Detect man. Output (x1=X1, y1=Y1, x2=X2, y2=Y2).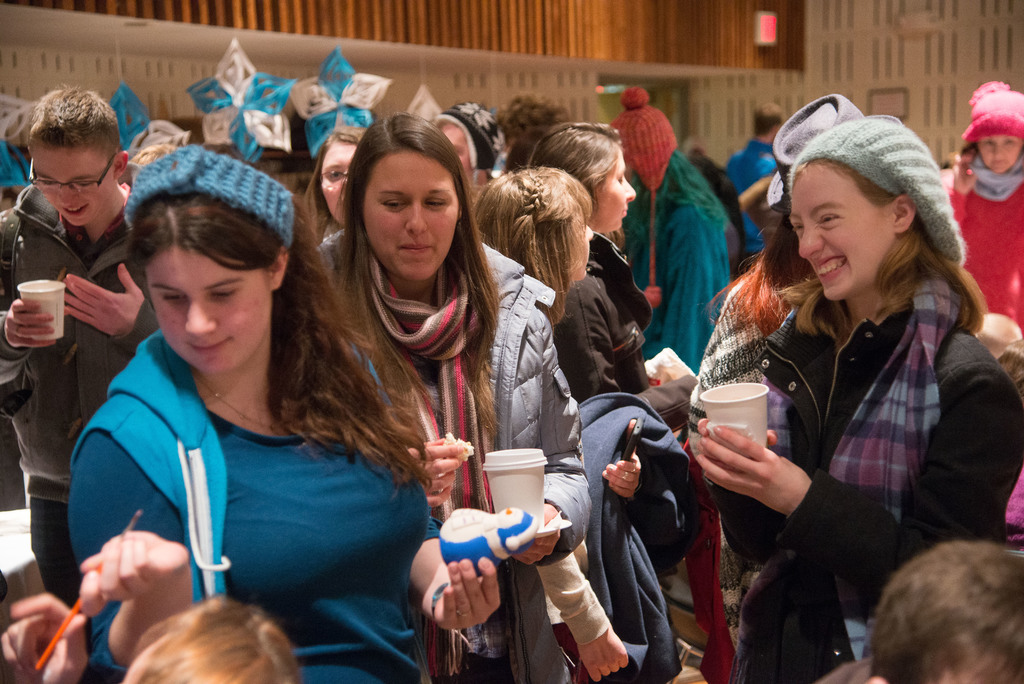
(x1=0, y1=80, x2=169, y2=609).
